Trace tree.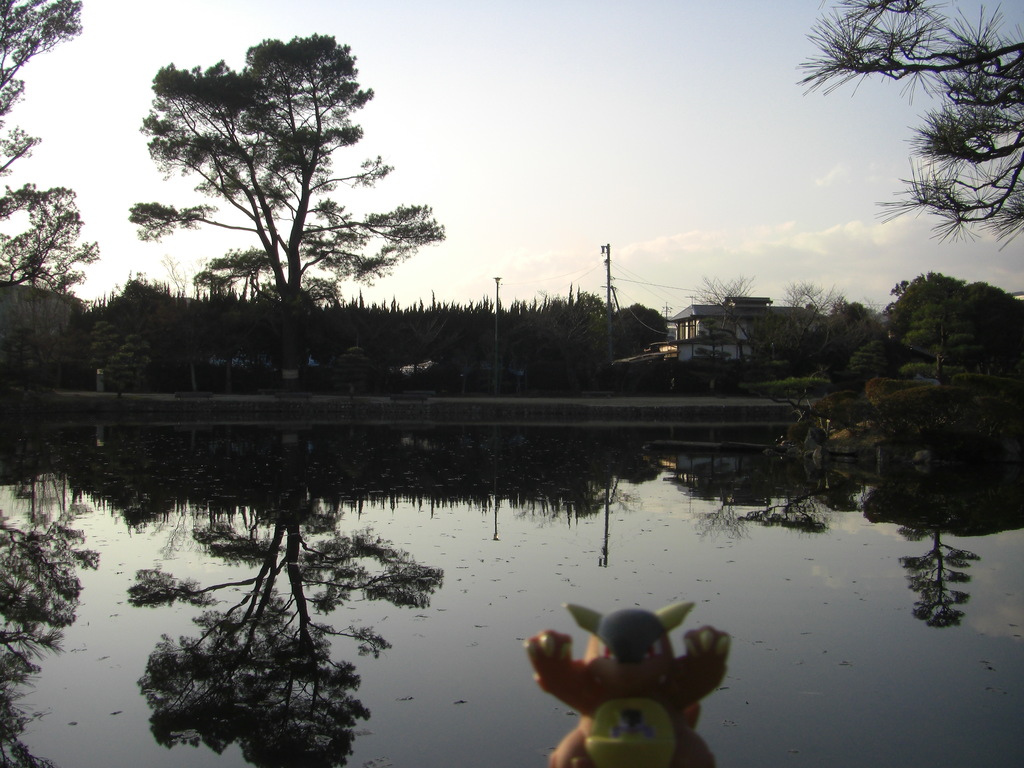
Traced to bbox=(796, 0, 1023, 253).
